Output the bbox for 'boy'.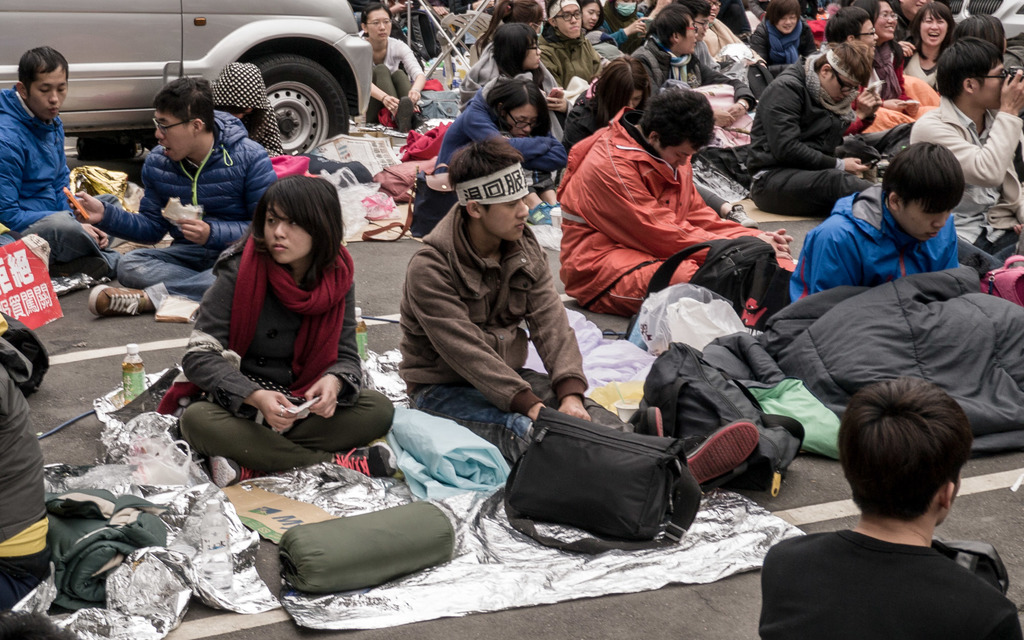
rect(73, 76, 279, 318).
